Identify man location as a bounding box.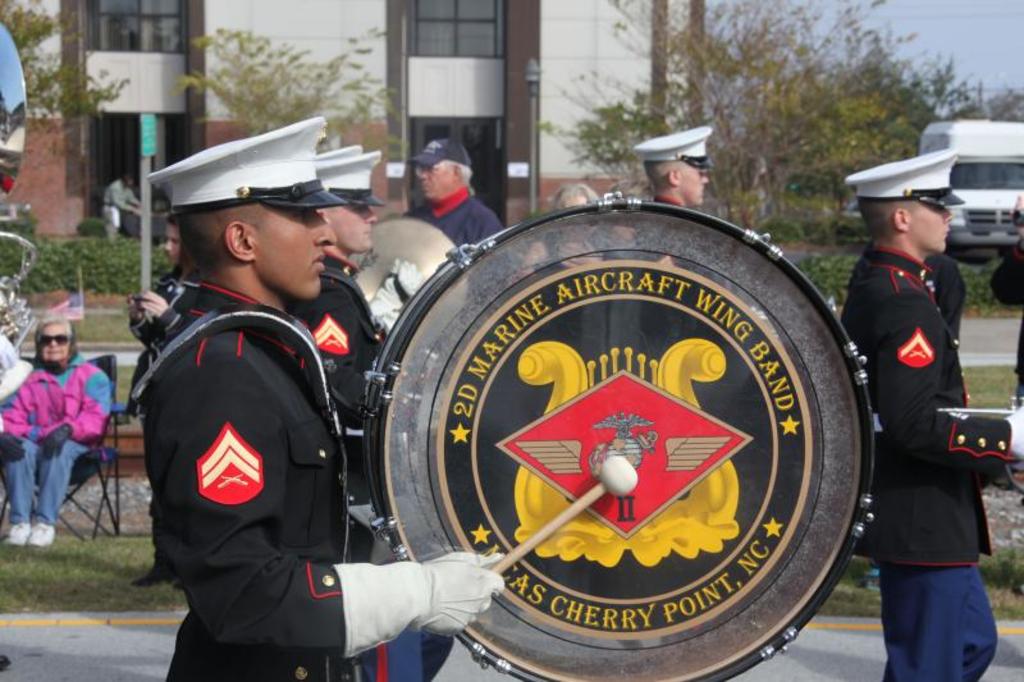
(left=292, top=145, right=463, bottom=677).
